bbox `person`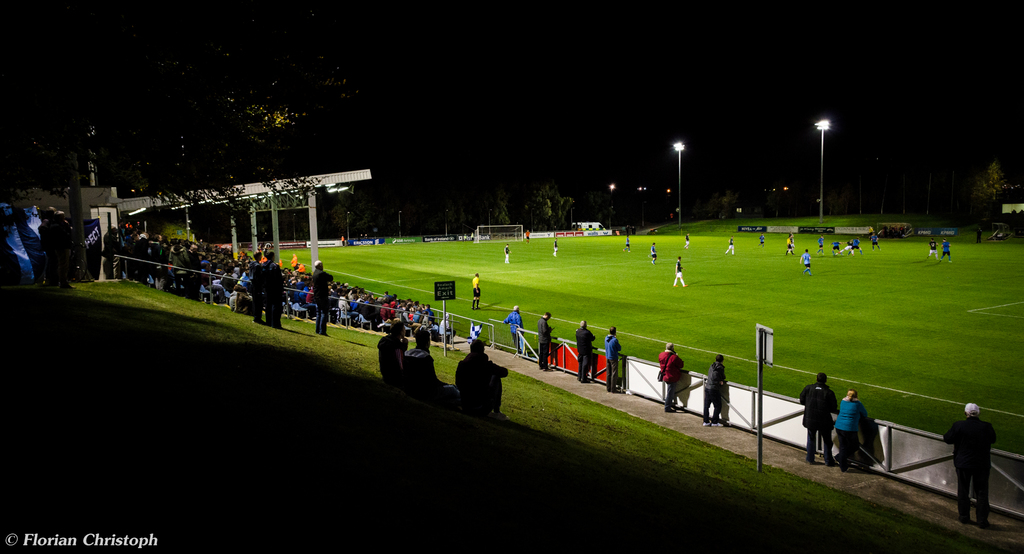
869 232 882 251
